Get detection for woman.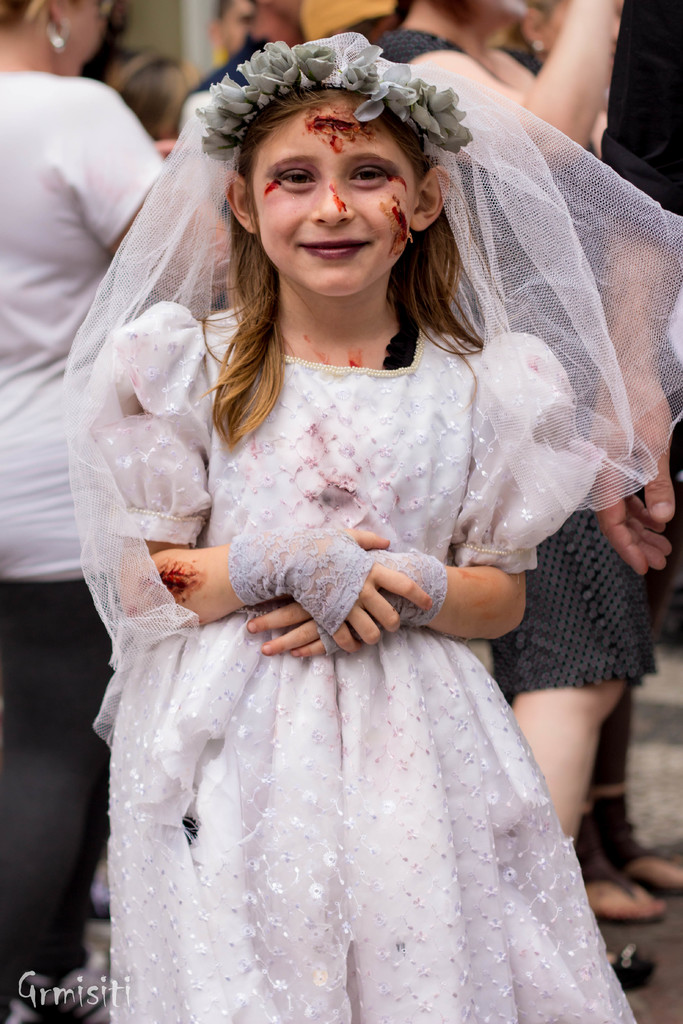
Detection: 0, 0, 229, 1023.
